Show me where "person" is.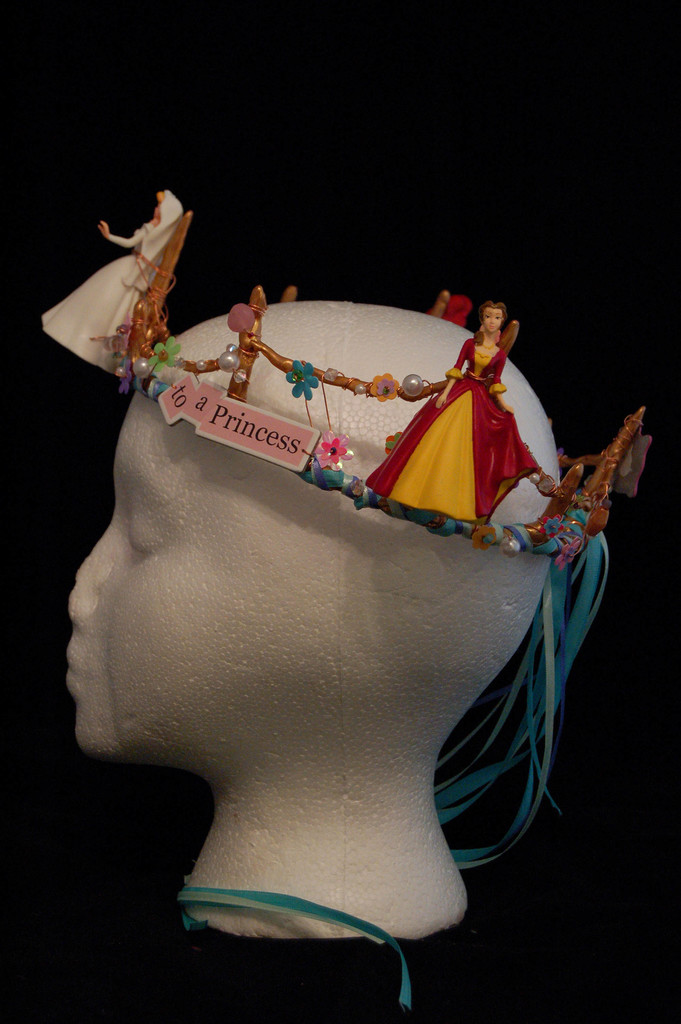
"person" is at 369, 299, 590, 531.
